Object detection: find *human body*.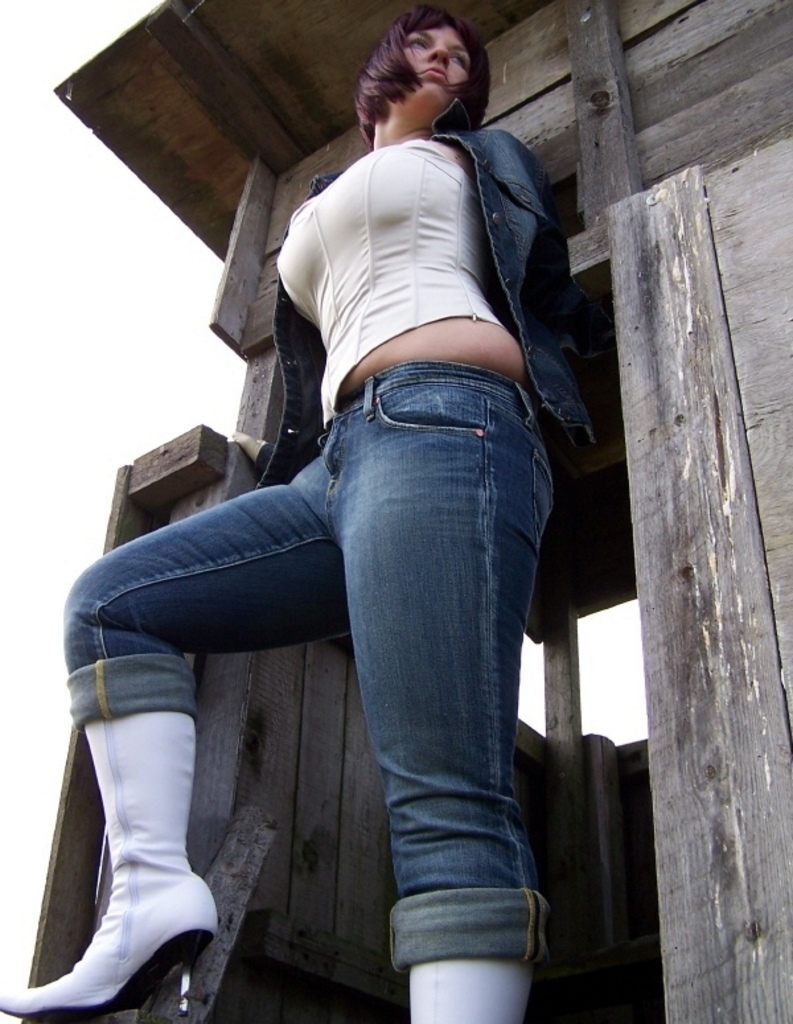
detection(0, 3, 595, 1023).
